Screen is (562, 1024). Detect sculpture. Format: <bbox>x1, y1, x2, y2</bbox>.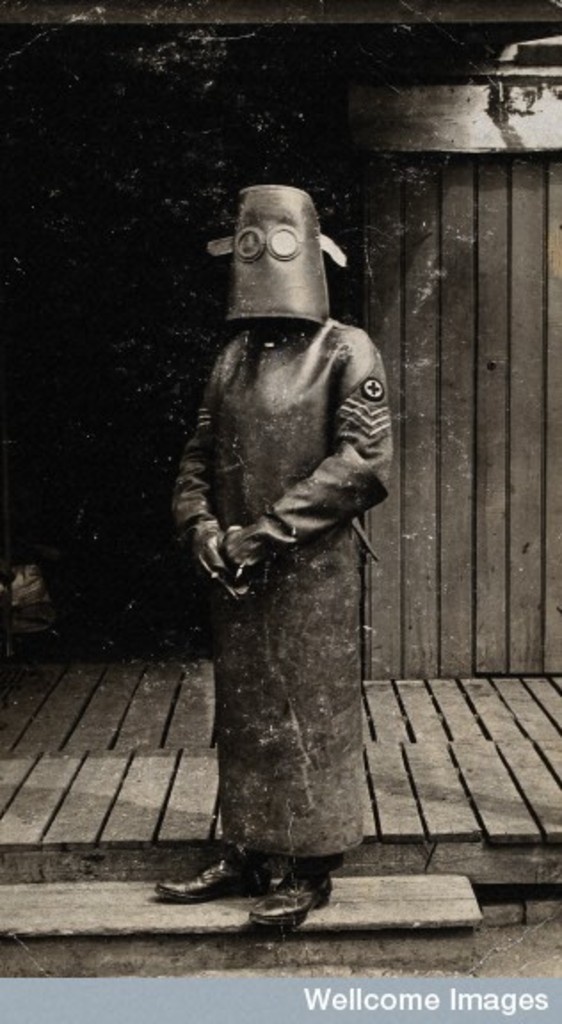
<bbox>181, 172, 413, 908</bbox>.
